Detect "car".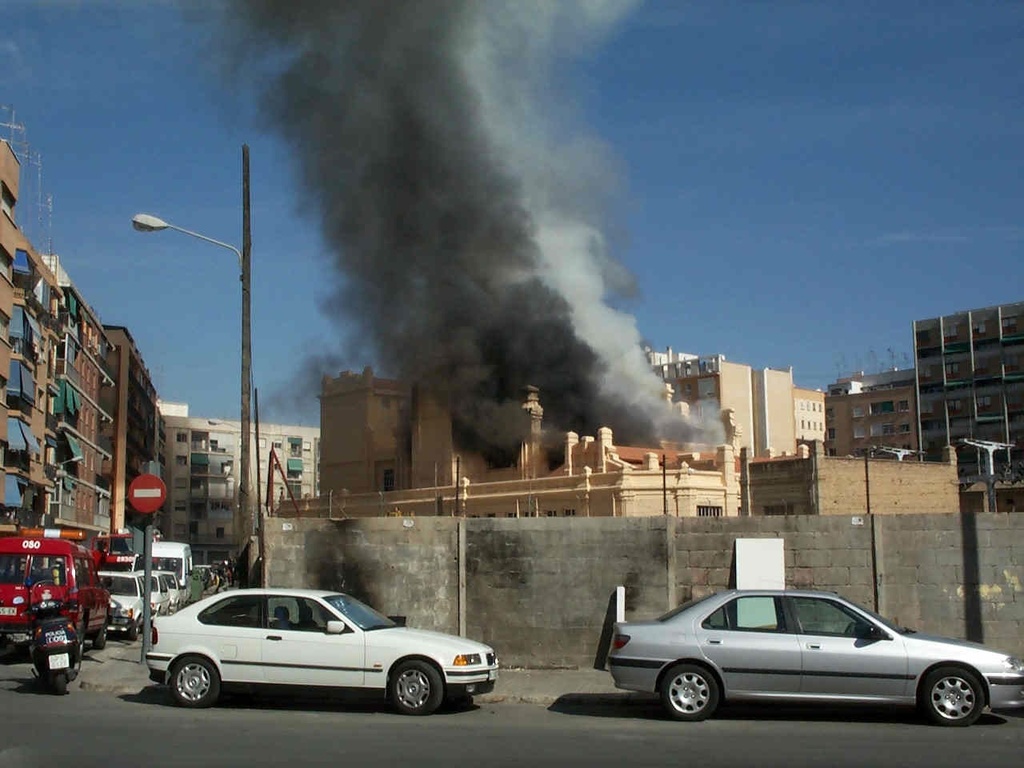
Detected at <bbox>609, 584, 1023, 734</bbox>.
